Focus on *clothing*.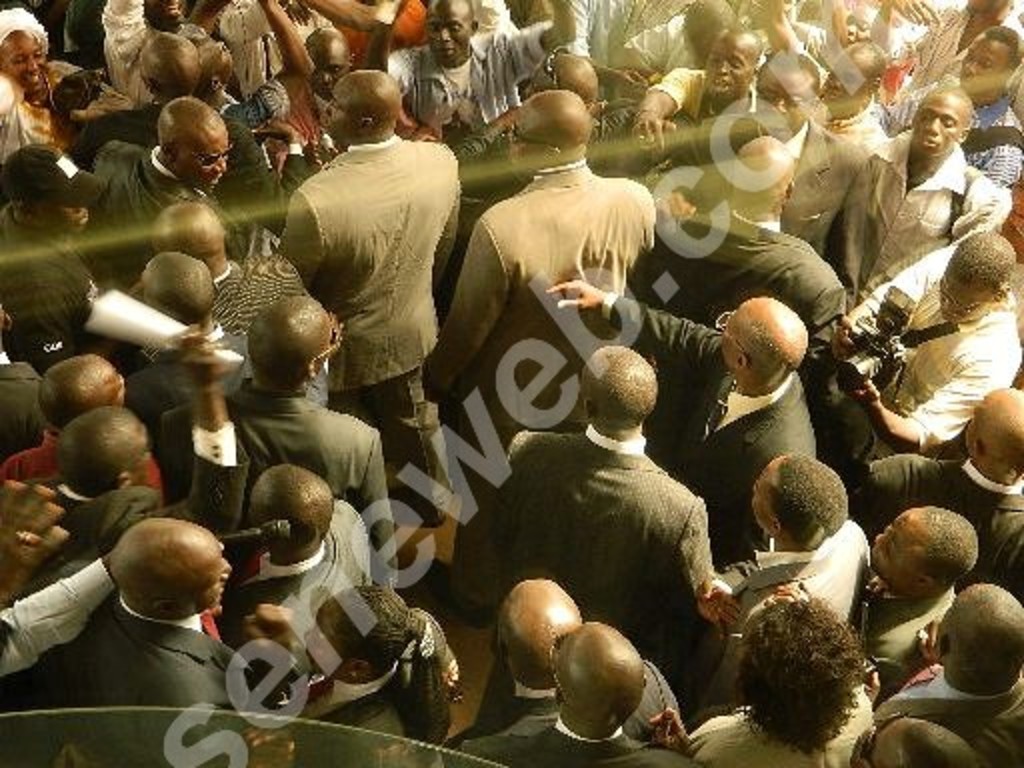
Focused at l=462, t=714, r=692, b=766.
